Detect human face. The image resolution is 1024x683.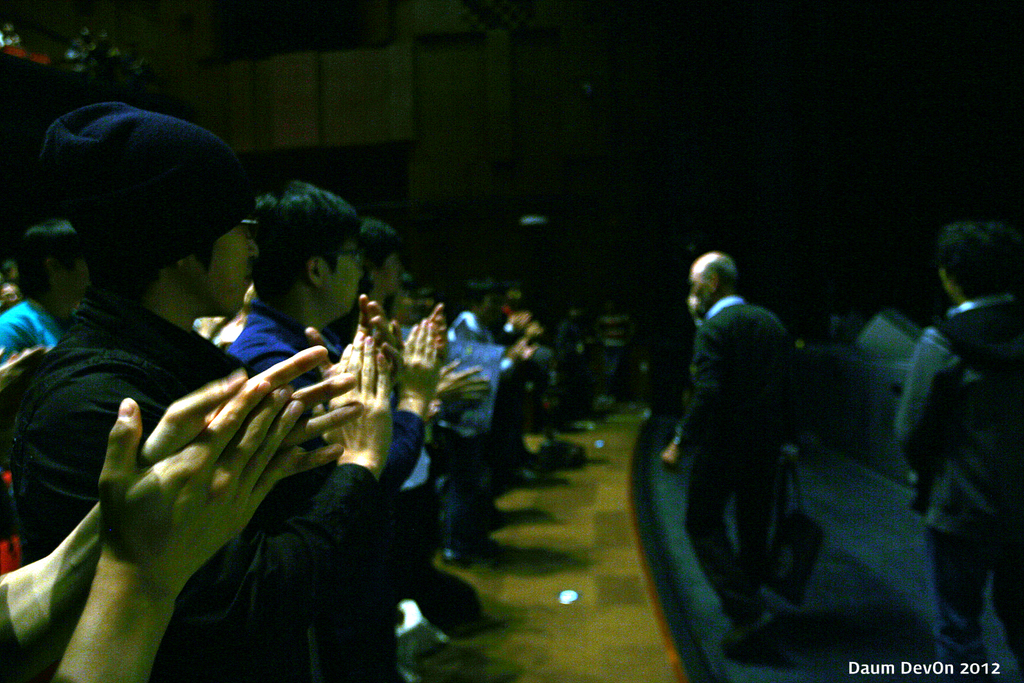
375,251,401,303.
